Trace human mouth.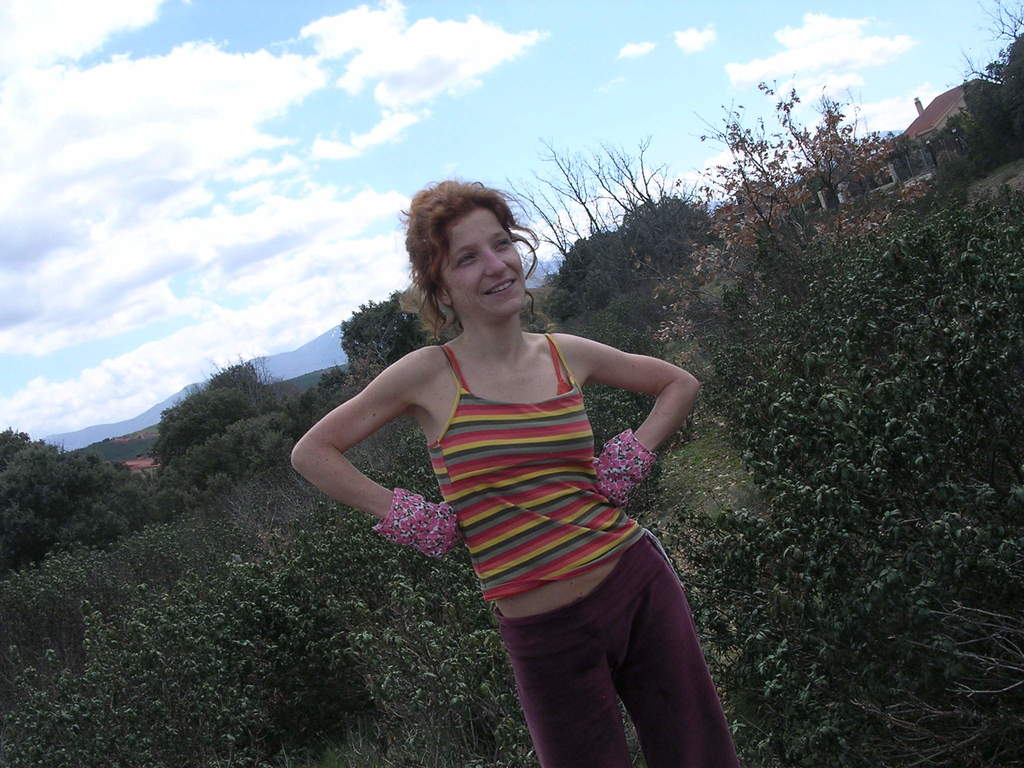
Traced to x1=482, y1=278, x2=517, y2=294.
